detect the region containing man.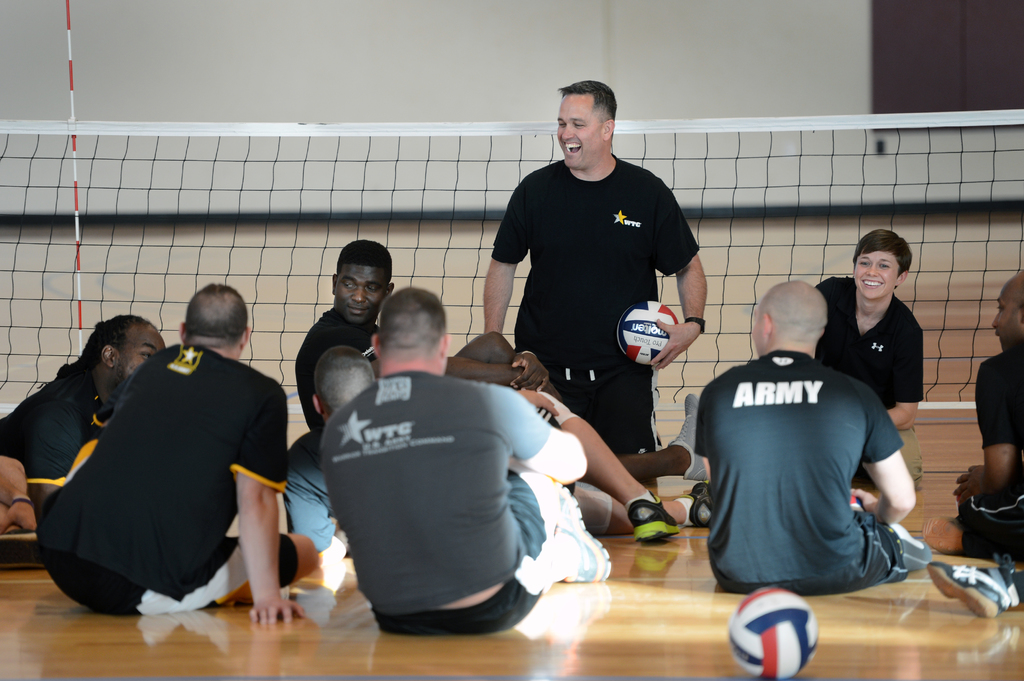
x1=35 y1=266 x2=293 y2=652.
